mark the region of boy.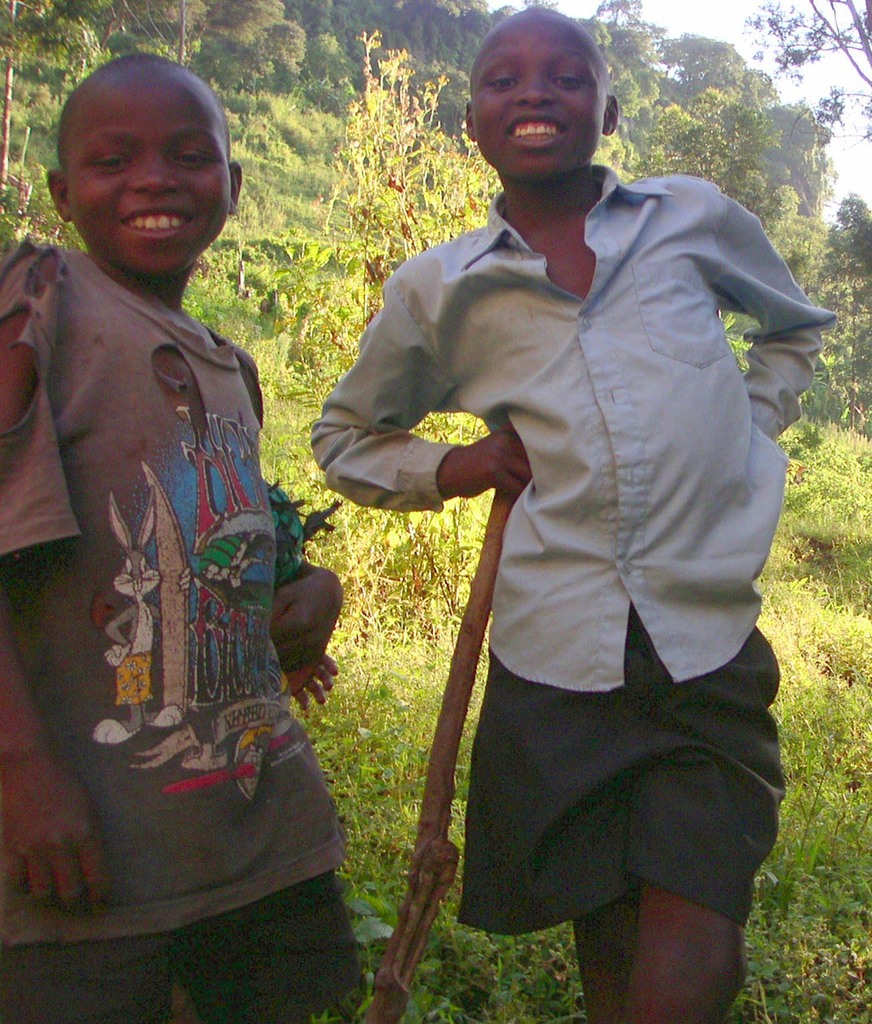
Region: rect(0, 18, 331, 939).
